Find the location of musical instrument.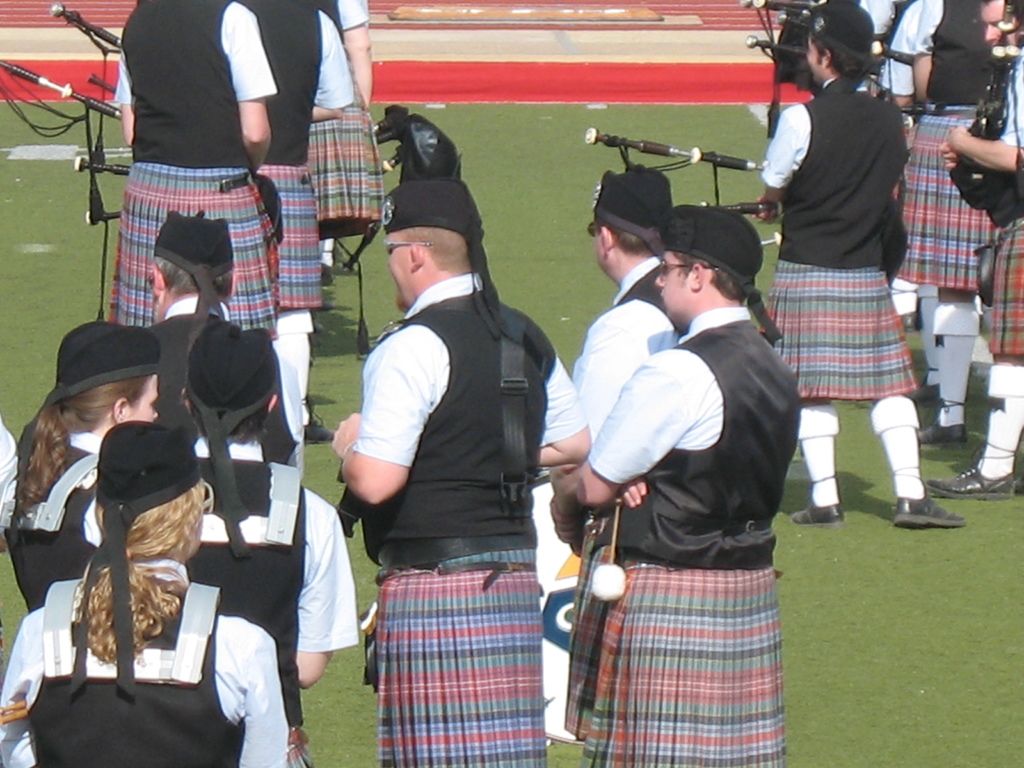
Location: pyautogui.locateOnScreen(943, 0, 1018, 223).
